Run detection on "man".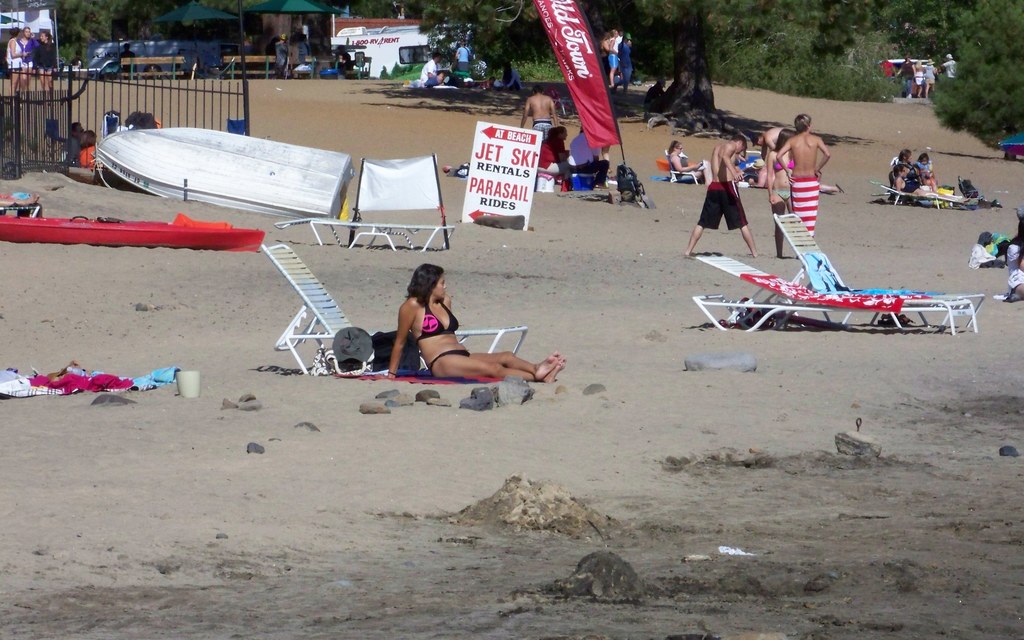
Result: [771,110,830,256].
